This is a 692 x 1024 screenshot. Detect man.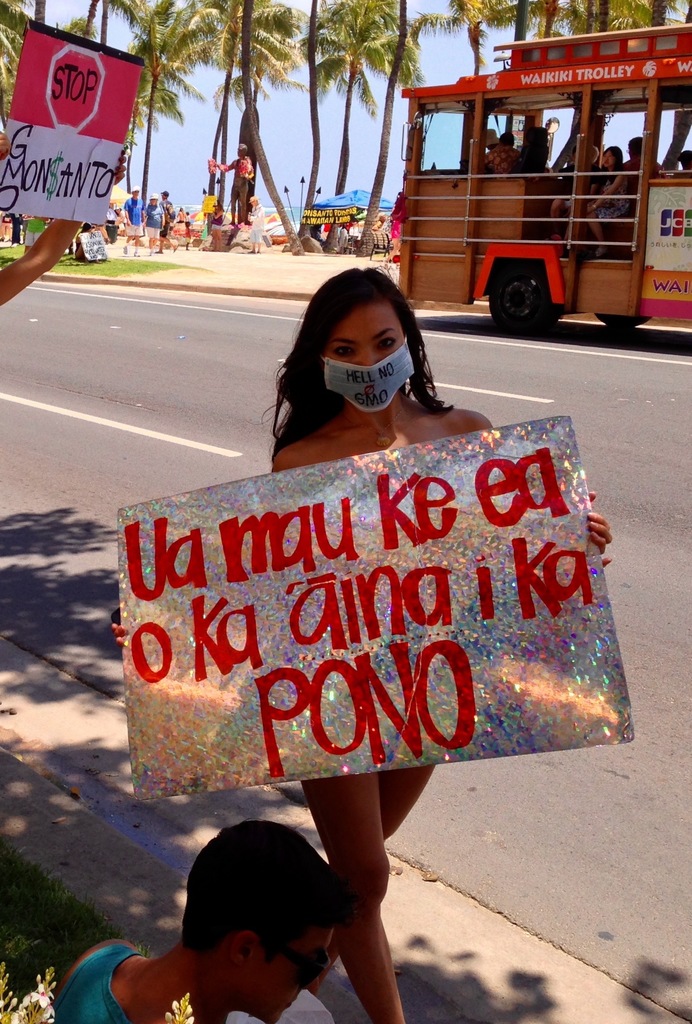
Rect(153, 191, 177, 250).
